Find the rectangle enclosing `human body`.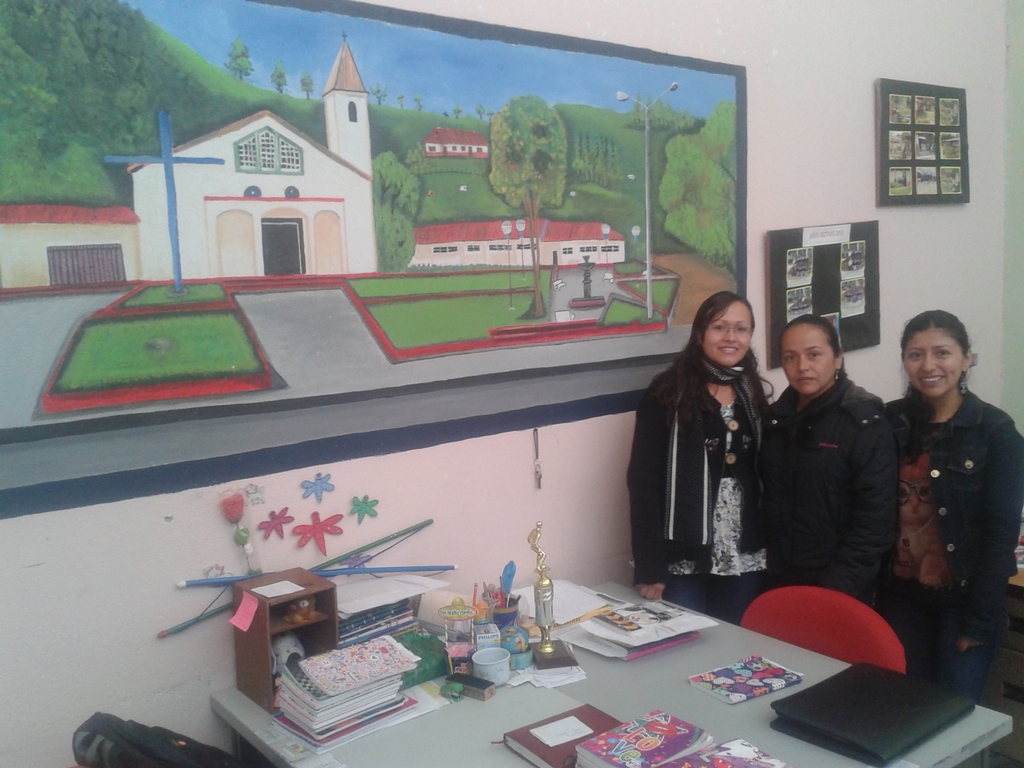
BBox(629, 368, 768, 628).
